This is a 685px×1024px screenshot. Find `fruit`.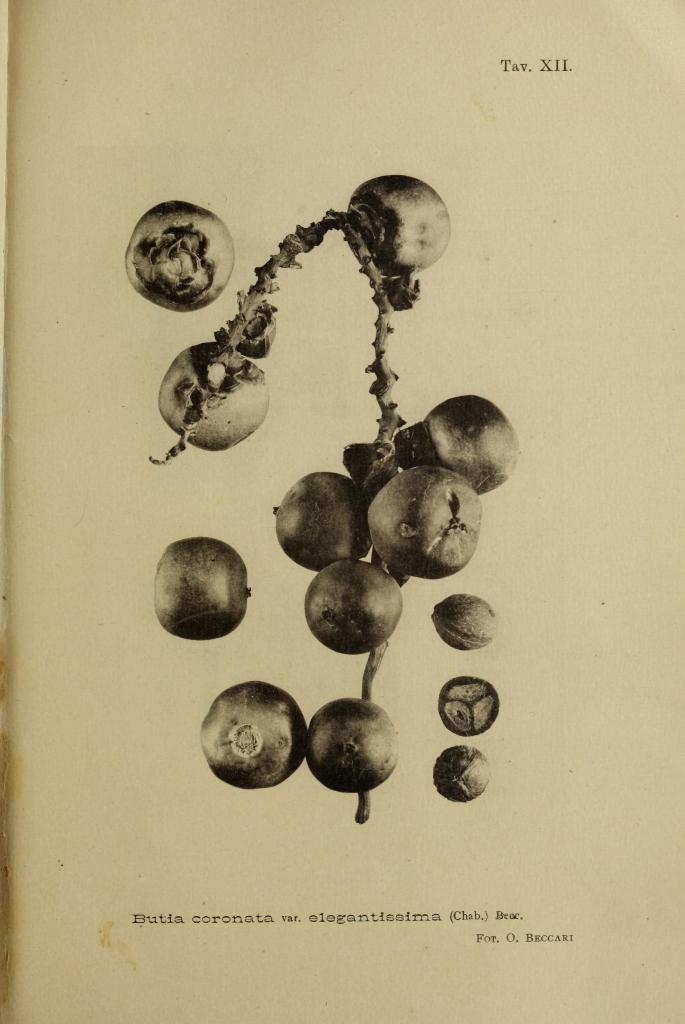
Bounding box: select_region(121, 197, 233, 316).
